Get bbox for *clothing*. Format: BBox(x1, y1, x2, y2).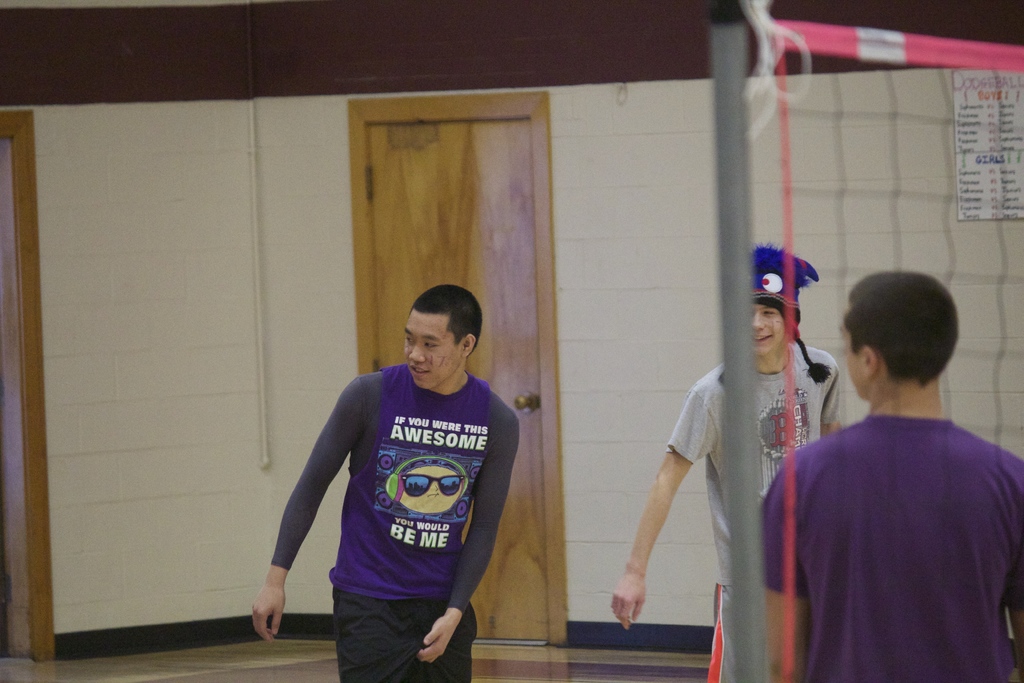
BBox(670, 343, 845, 682).
